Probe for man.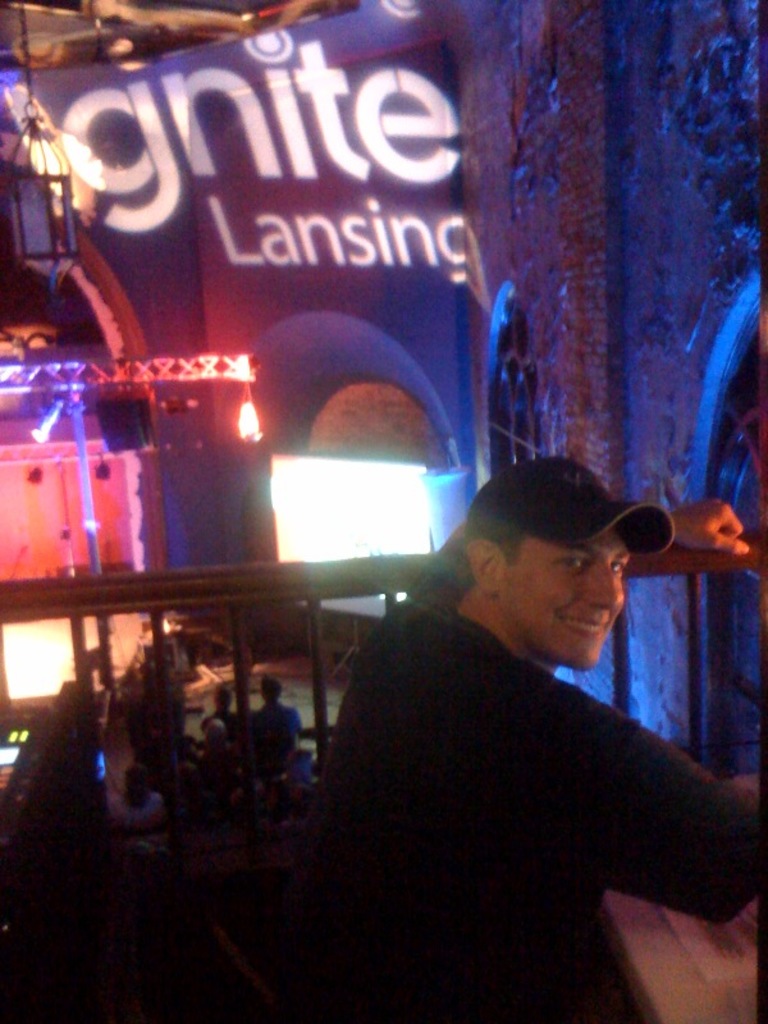
Probe result: 298:449:760:1007.
